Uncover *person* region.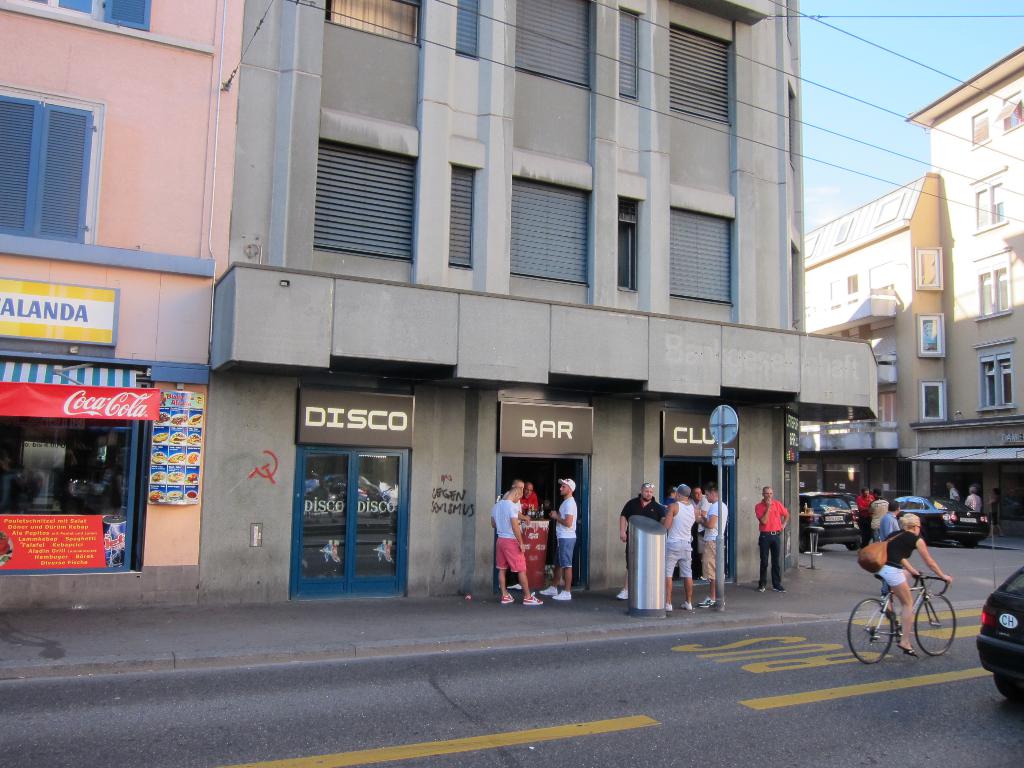
Uncovered: [left=700, top=488, right=734, bottom=601].
